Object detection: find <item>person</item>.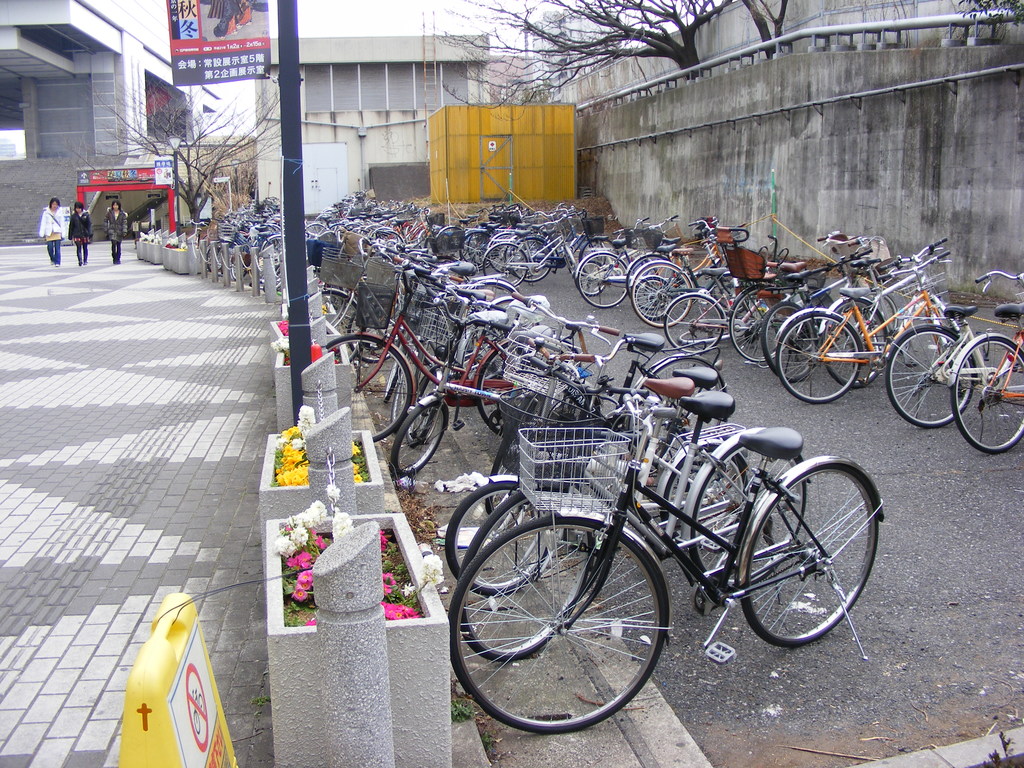
[36, 193, 64, 267].
